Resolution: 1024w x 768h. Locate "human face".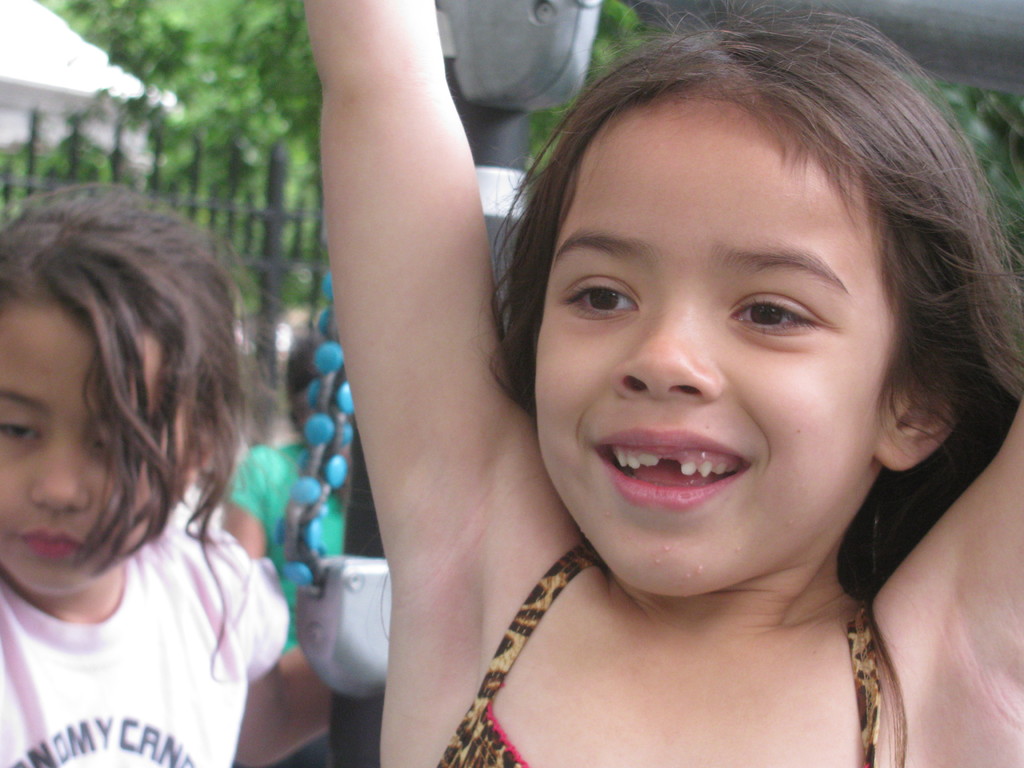
x1=0 y1=291 x2=189 y2=596.
